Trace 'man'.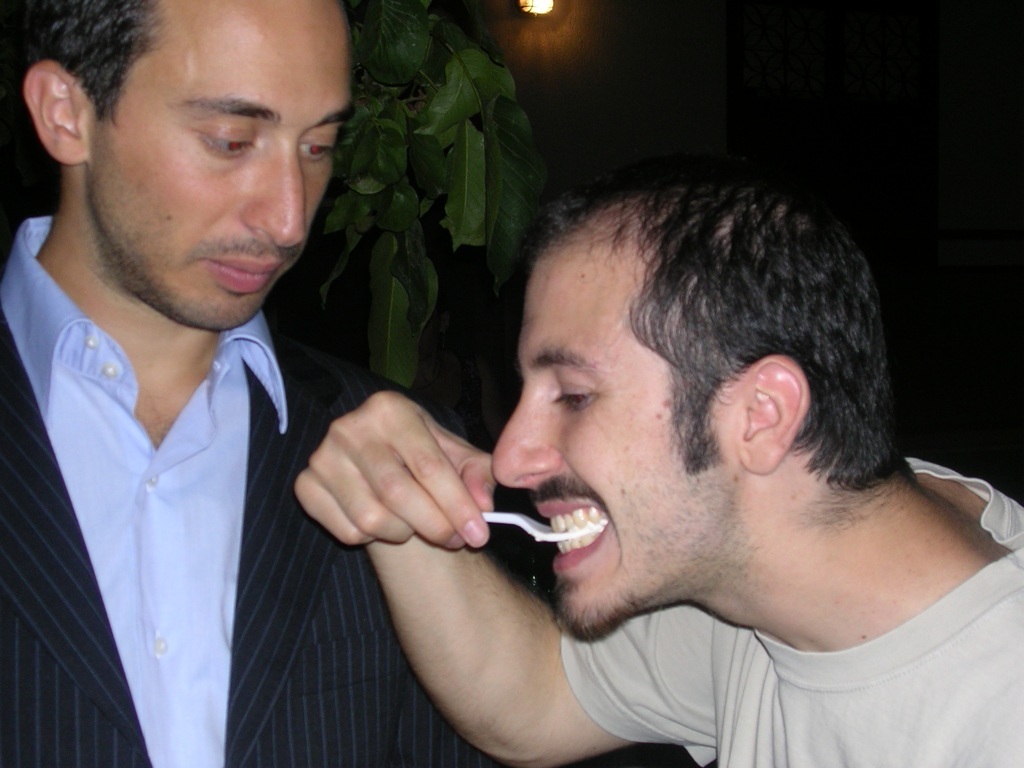
Traced to <box>293,171,1023,767</box>.
